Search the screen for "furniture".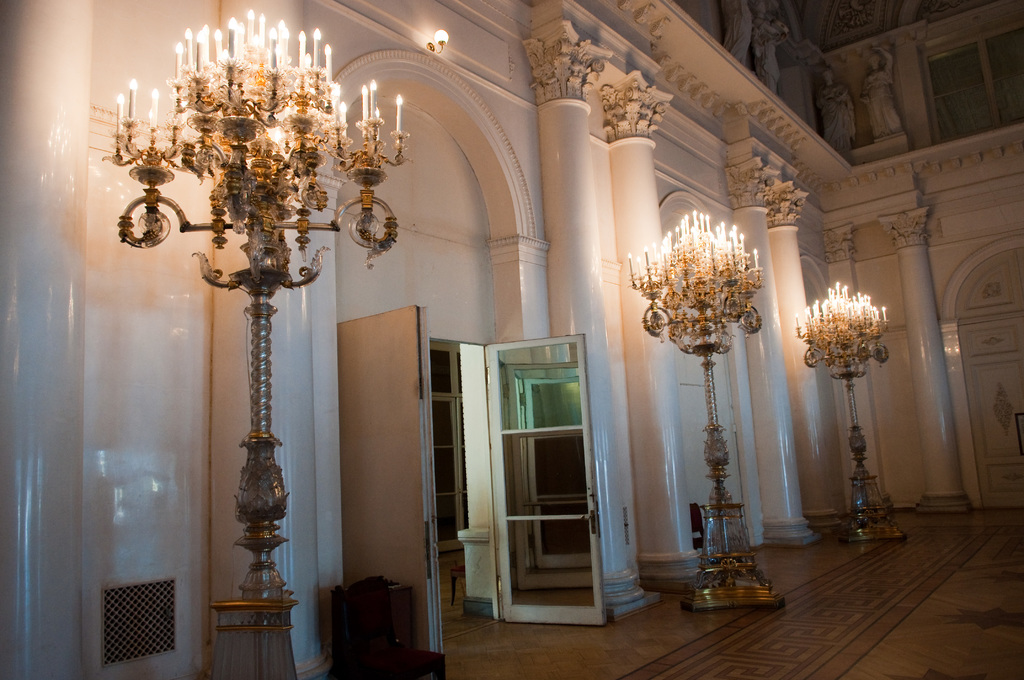
Found at [x1=332, y1=576, x2=448, y2=679].
